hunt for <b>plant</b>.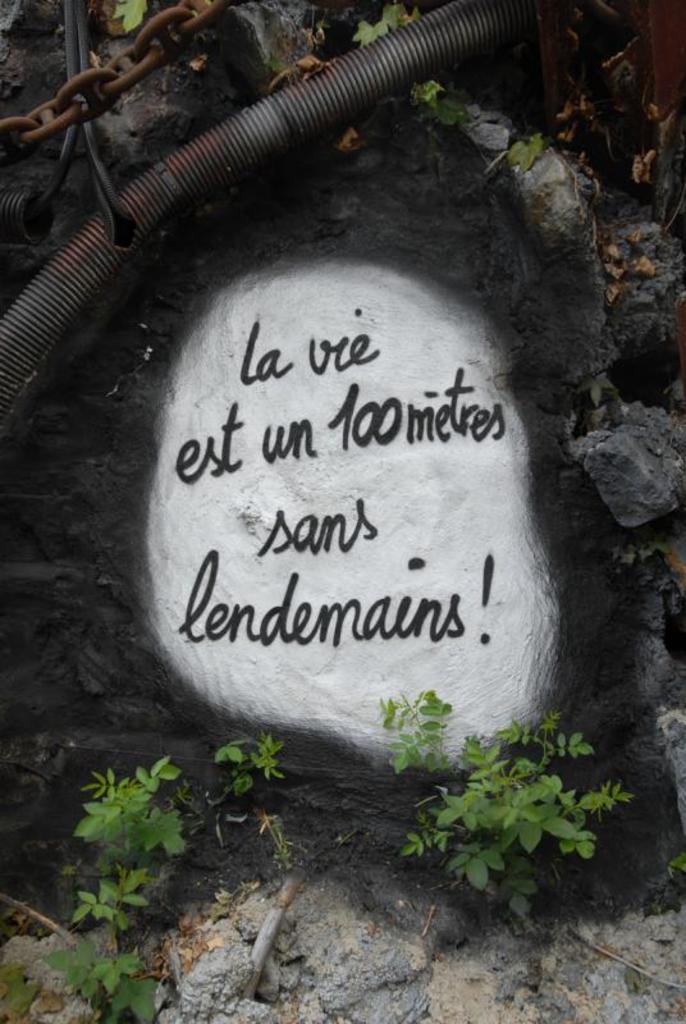
Hunted down at <bbox>342, 3, 415, 55</bbox>.
